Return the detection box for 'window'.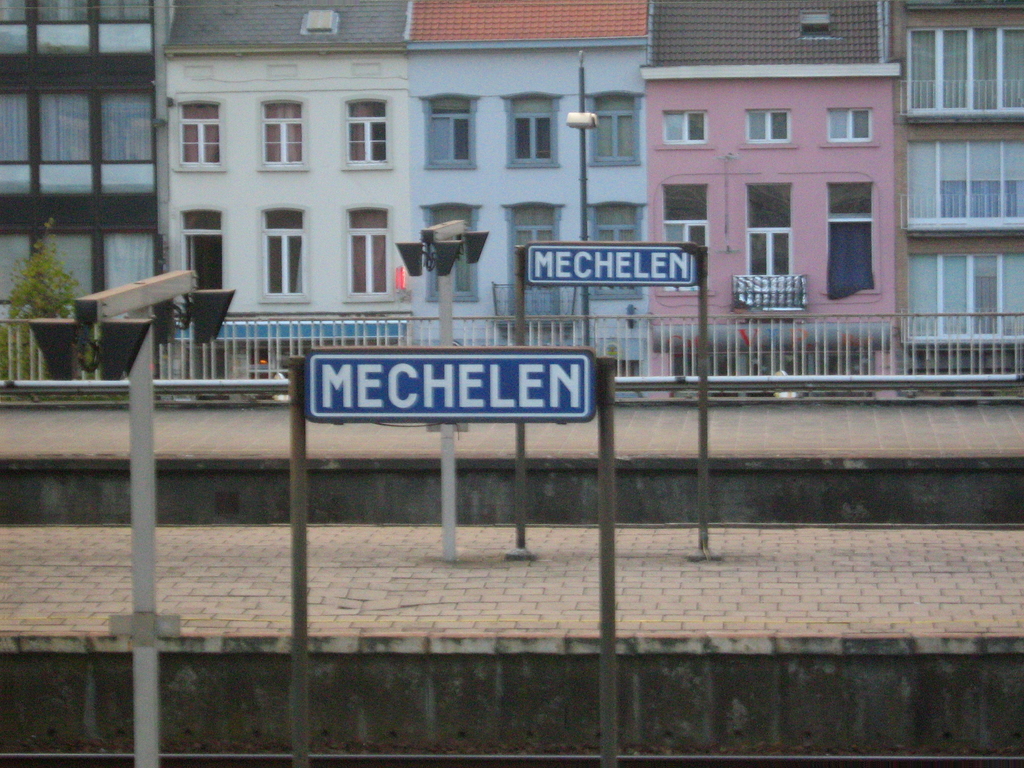
[823,108,873,140].
